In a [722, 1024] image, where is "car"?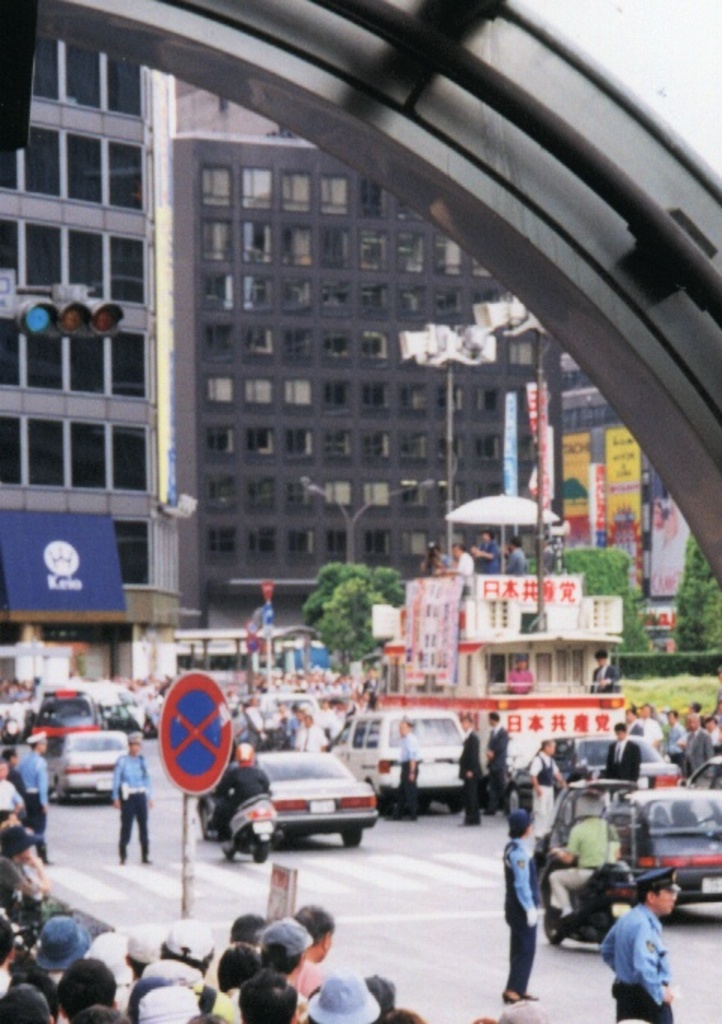
bbox=(680, 761, 720, 792).
